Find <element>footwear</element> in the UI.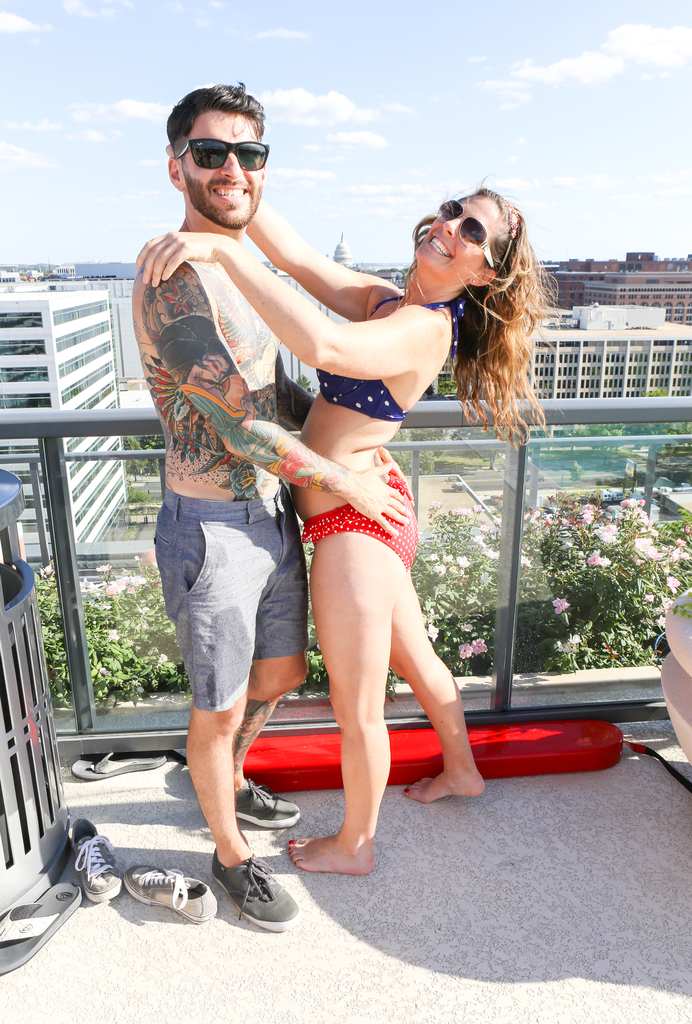
UI element at region(183, 853, 299, 946).
